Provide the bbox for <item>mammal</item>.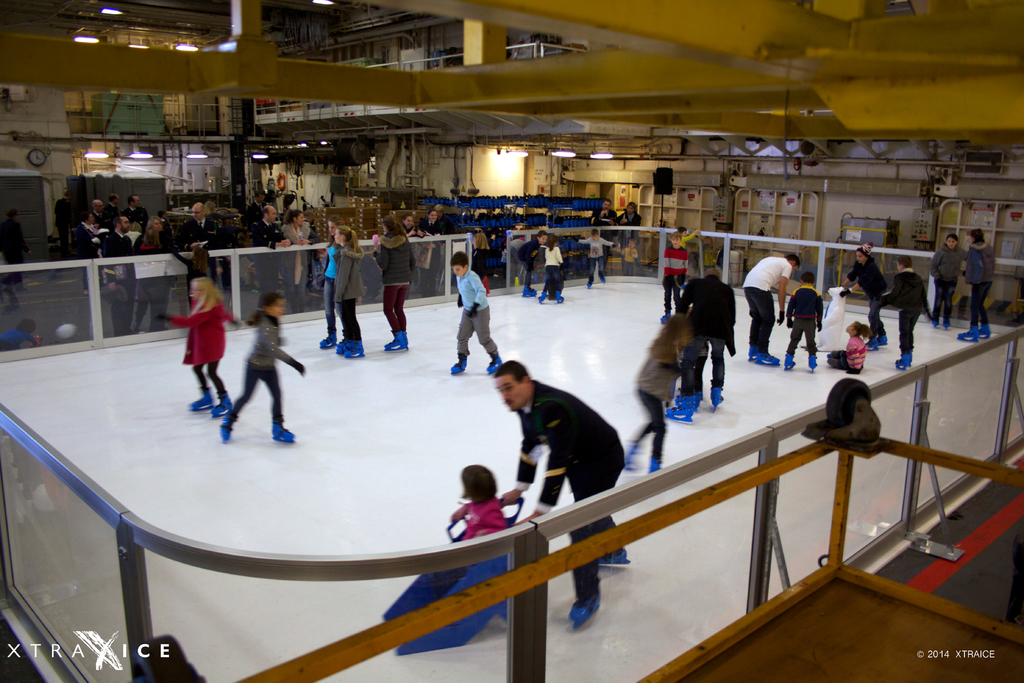
pyautogui.locateOnScreen(620, 201, 641, 269).
